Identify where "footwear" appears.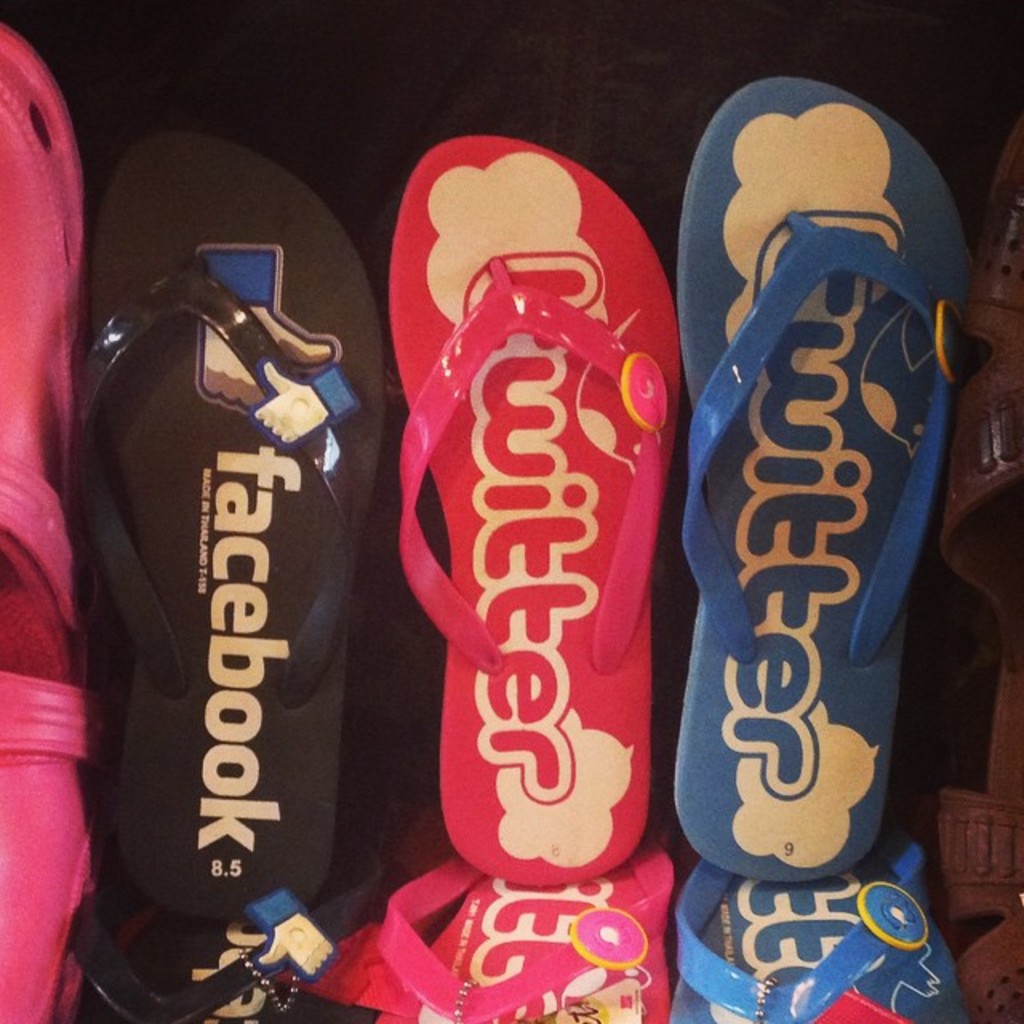
Appears at [x1=0, y1=534, x2=96, y2=1022].
